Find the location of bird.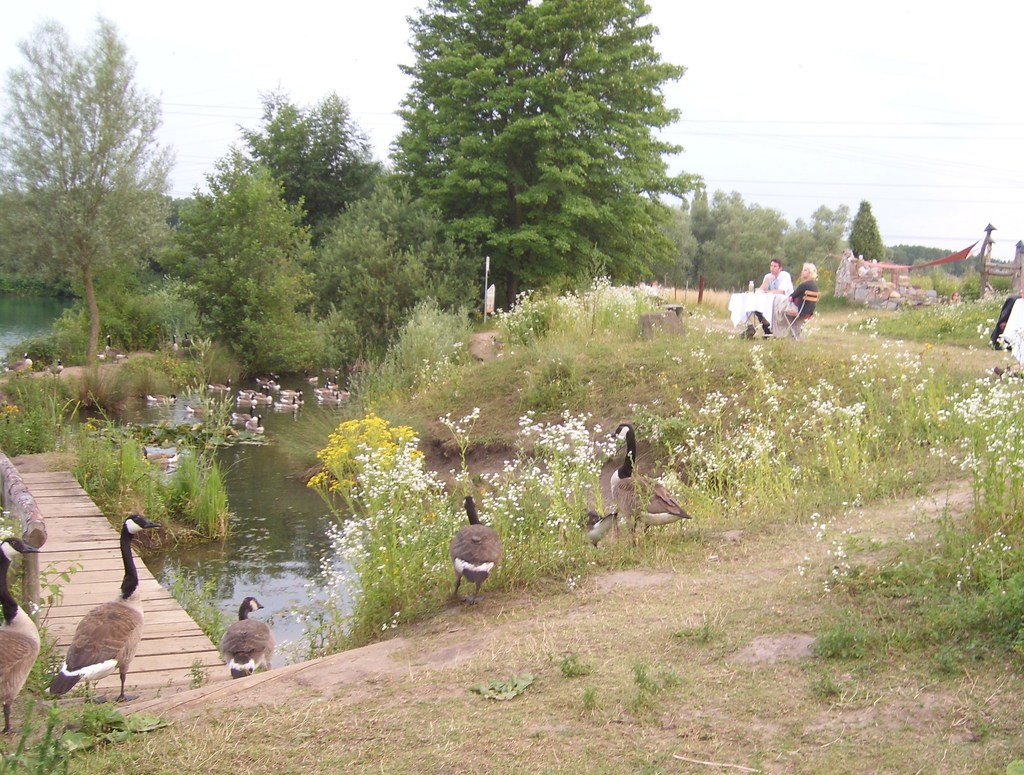
Location: x1=8 y1=349 x2=35 y2=378.
